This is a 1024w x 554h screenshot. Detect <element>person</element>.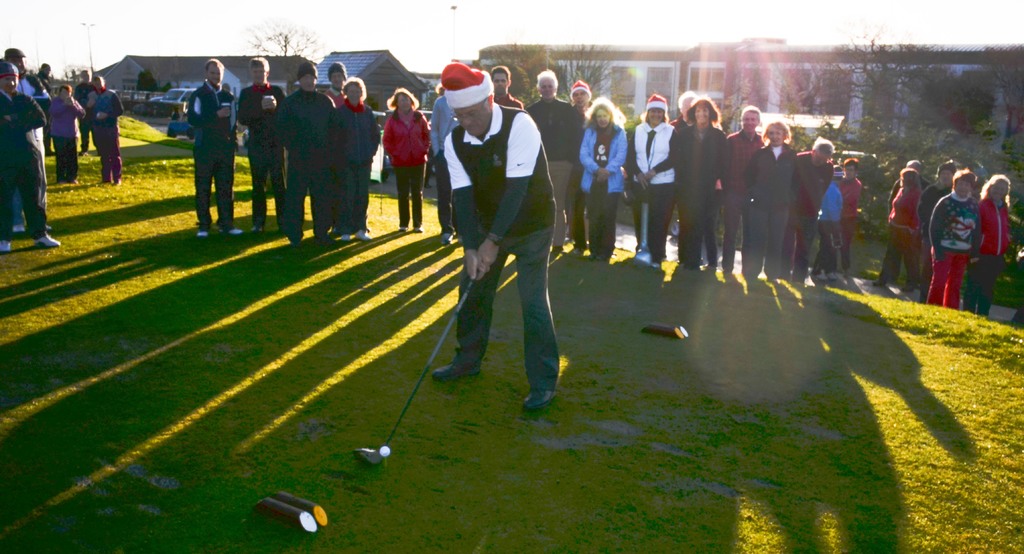
<box>238,56,287,232</box>.
